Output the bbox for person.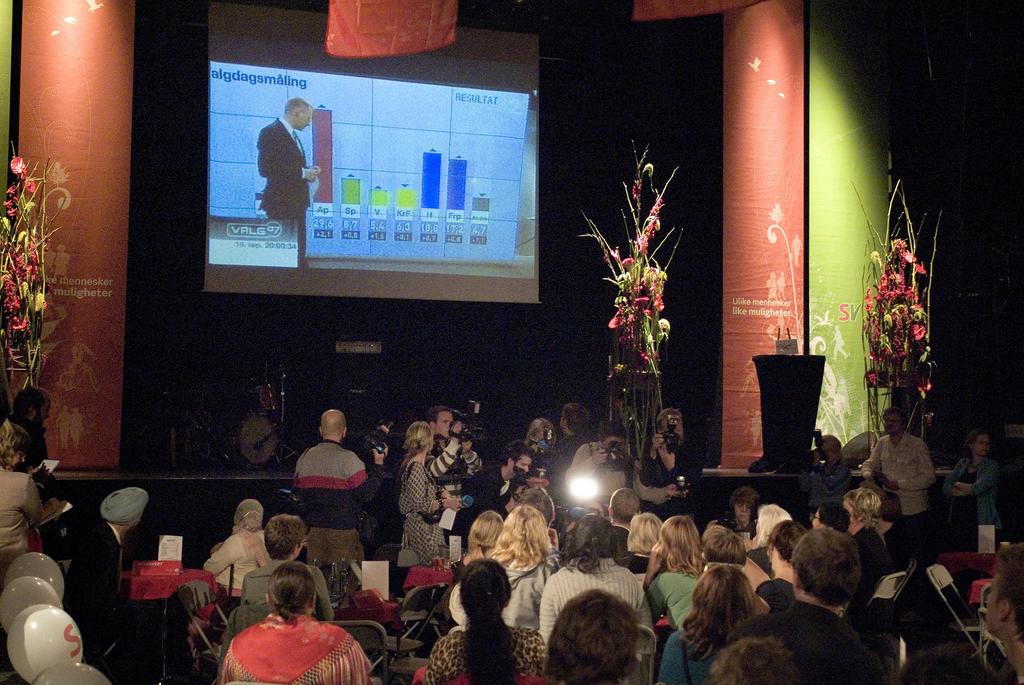
box=[712, 635, 799, 684].
